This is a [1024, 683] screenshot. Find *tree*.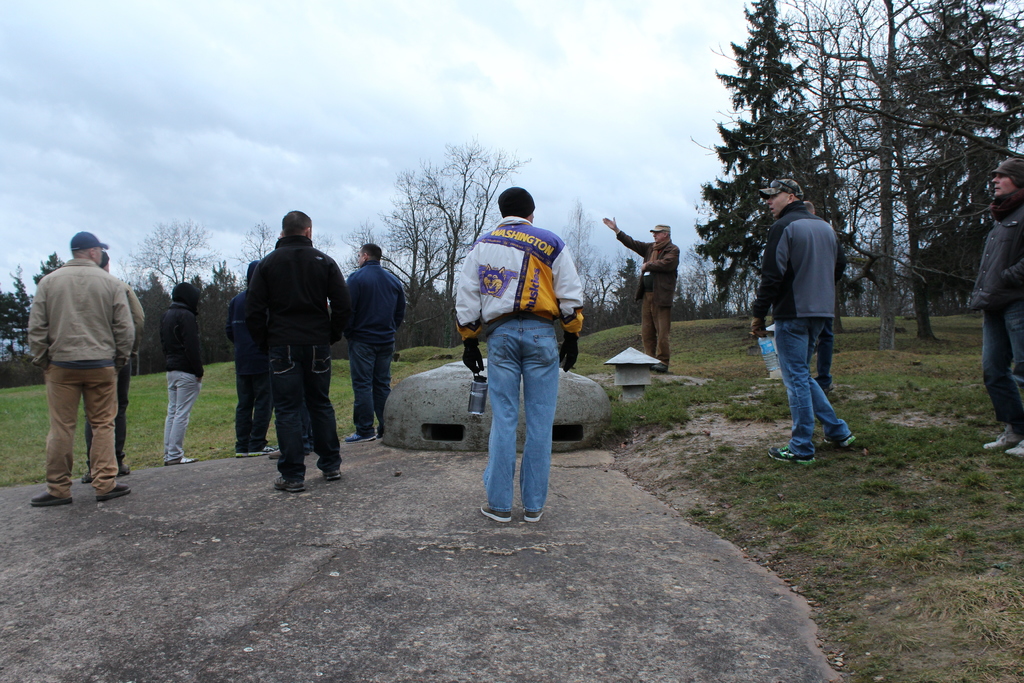
Bounding box: (left=689, top=0, right=863, bottom=338).
